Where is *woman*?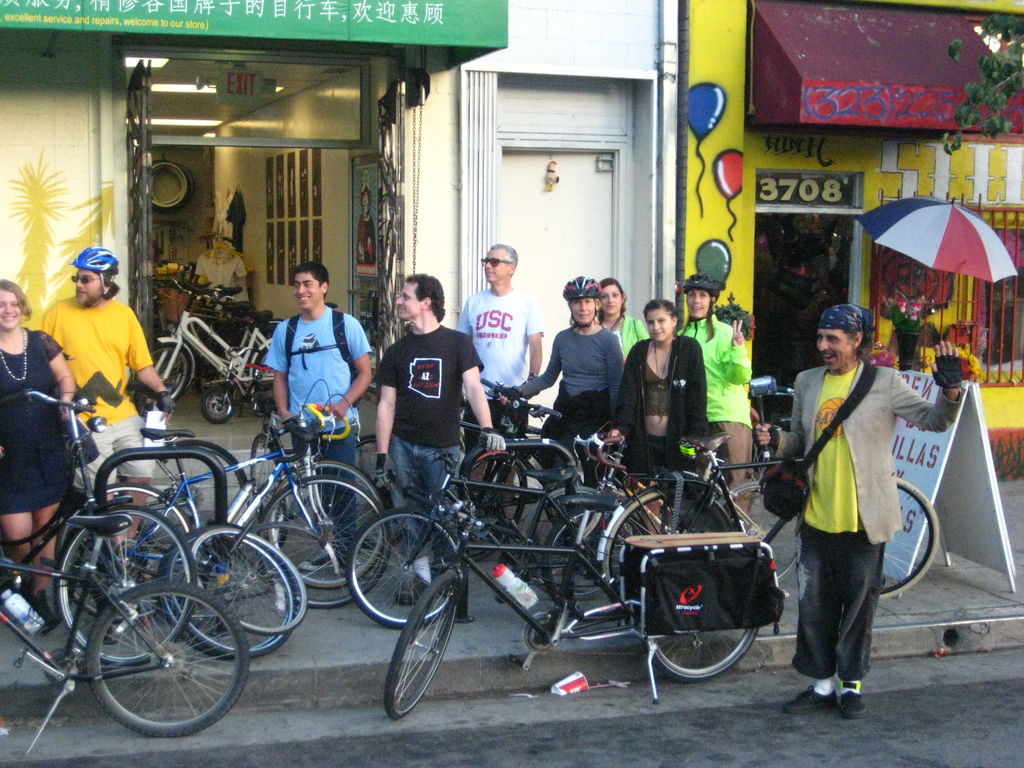
crop(0, 273, 100, 630).
